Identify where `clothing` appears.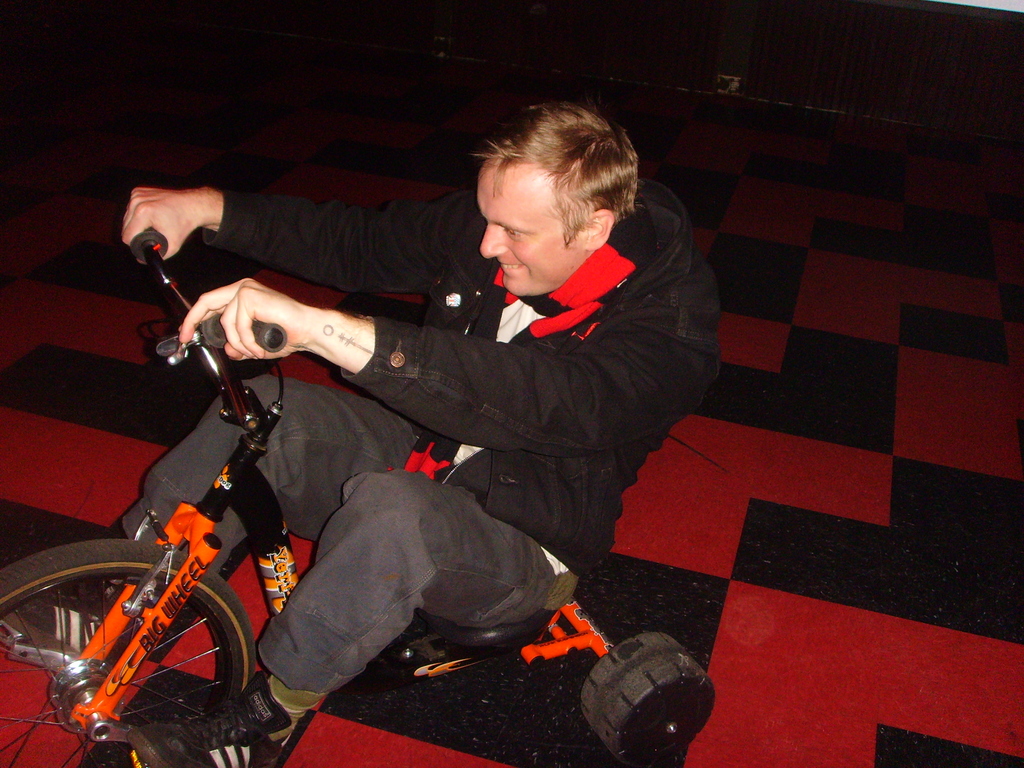
Appears at box=[118, 187, 724, 687].
